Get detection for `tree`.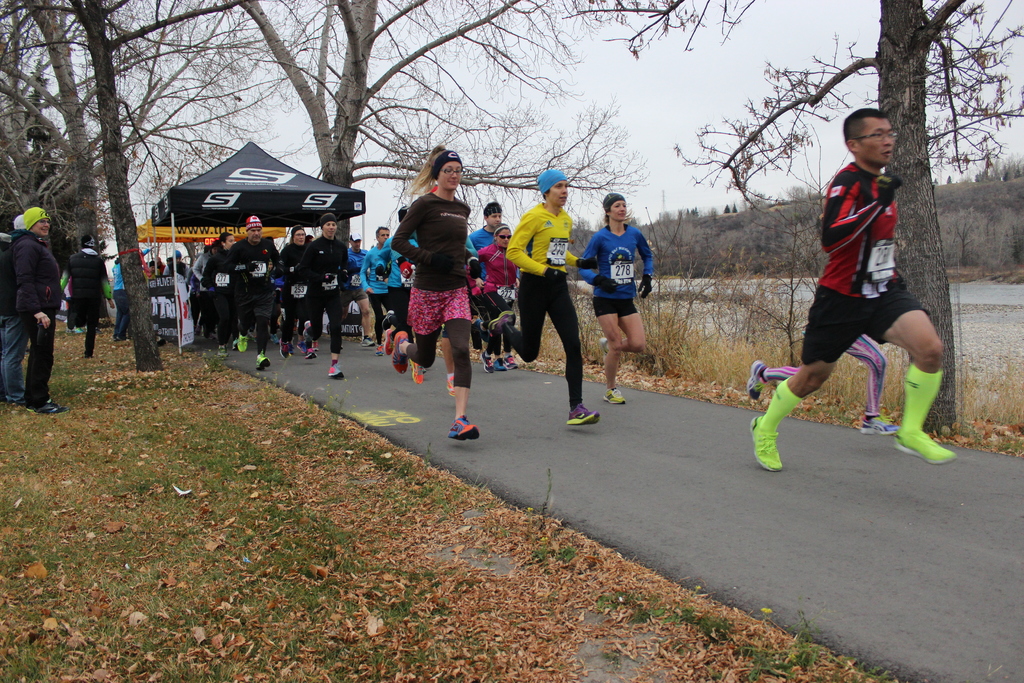
Detection: 564 0 1019 441.
